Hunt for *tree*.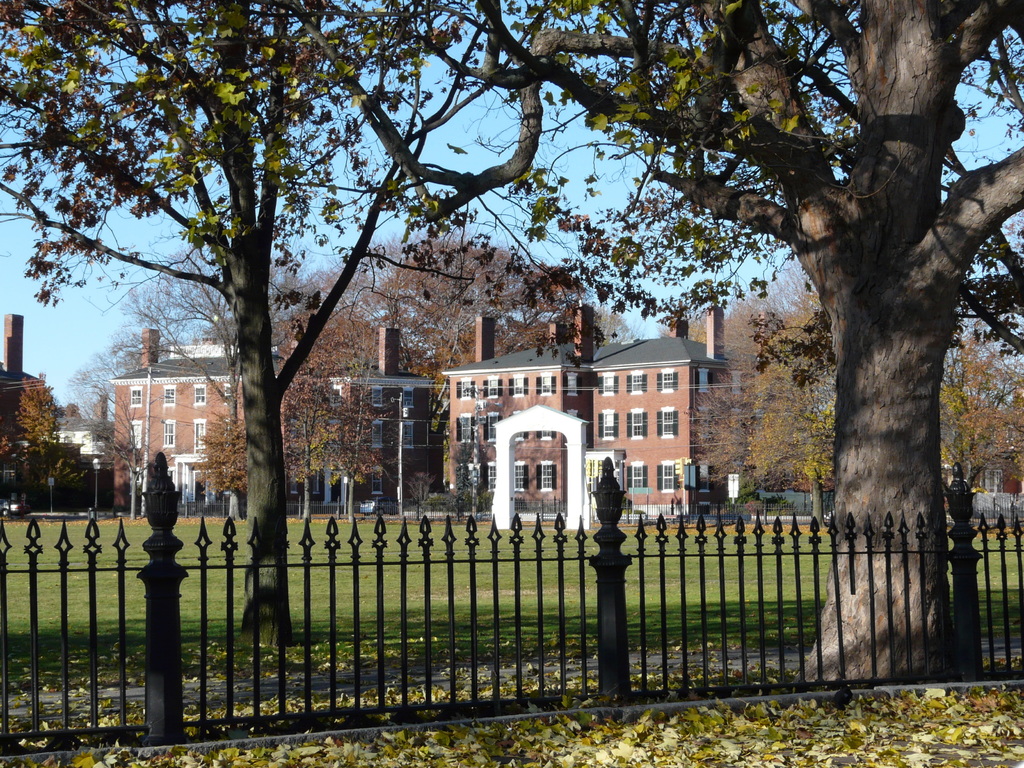
Hunted down at 732,282,861,538.
